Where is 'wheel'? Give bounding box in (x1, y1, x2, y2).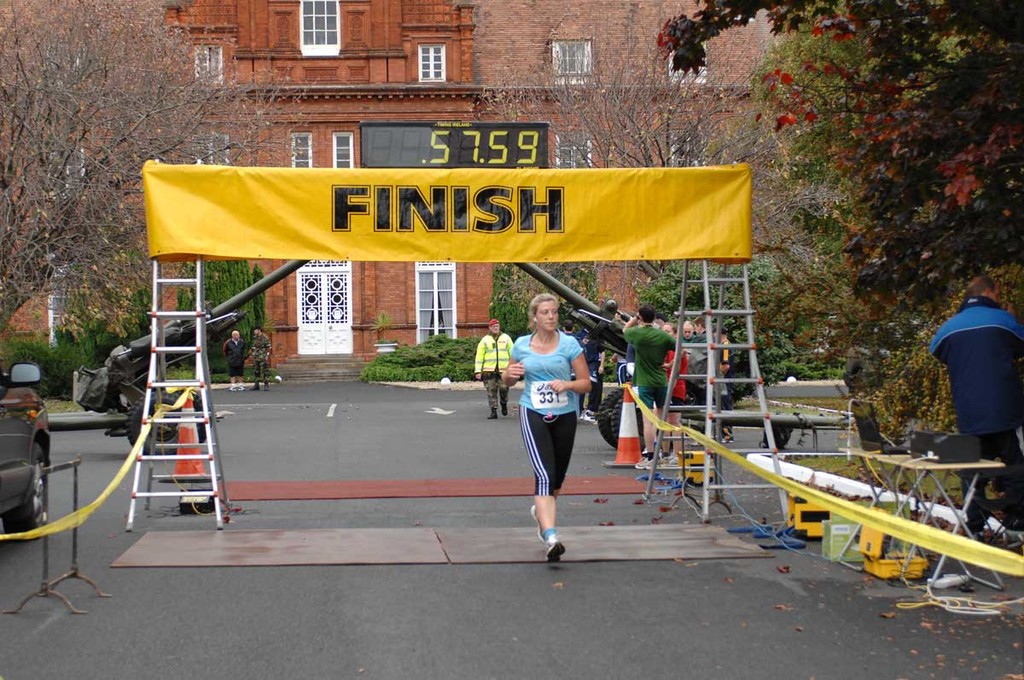
(3, 466, 47, 541).
